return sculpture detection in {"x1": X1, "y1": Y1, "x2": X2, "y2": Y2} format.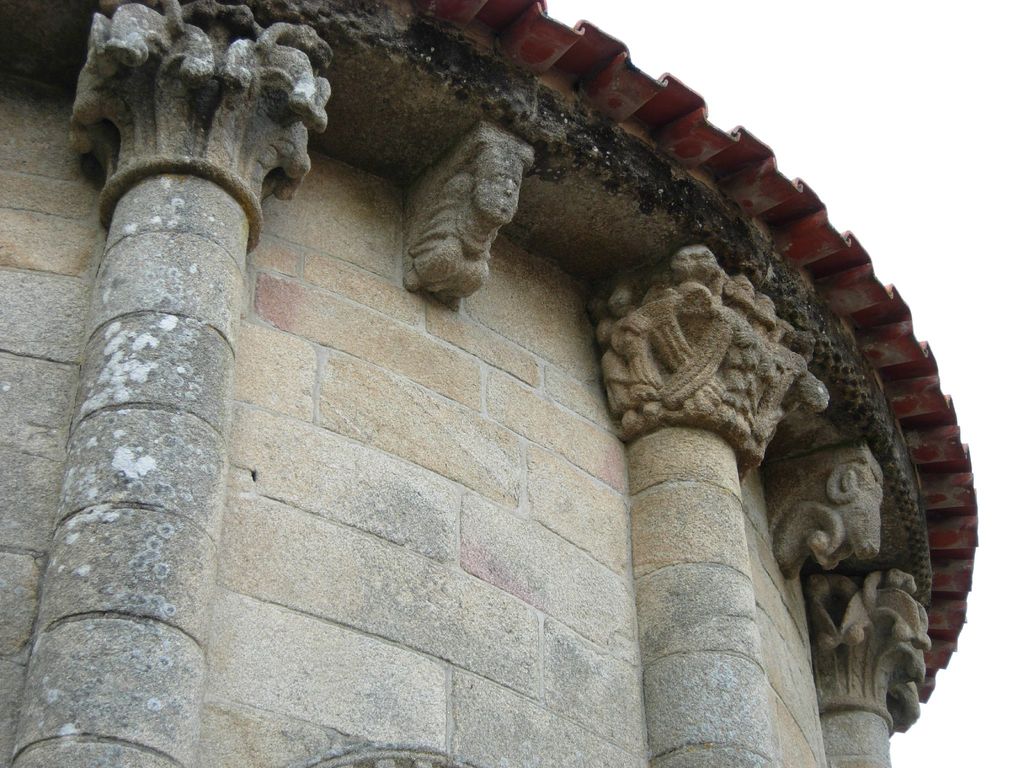
{"x1": 577, "y1": 237, "x2": 848, "y2": 438}.
